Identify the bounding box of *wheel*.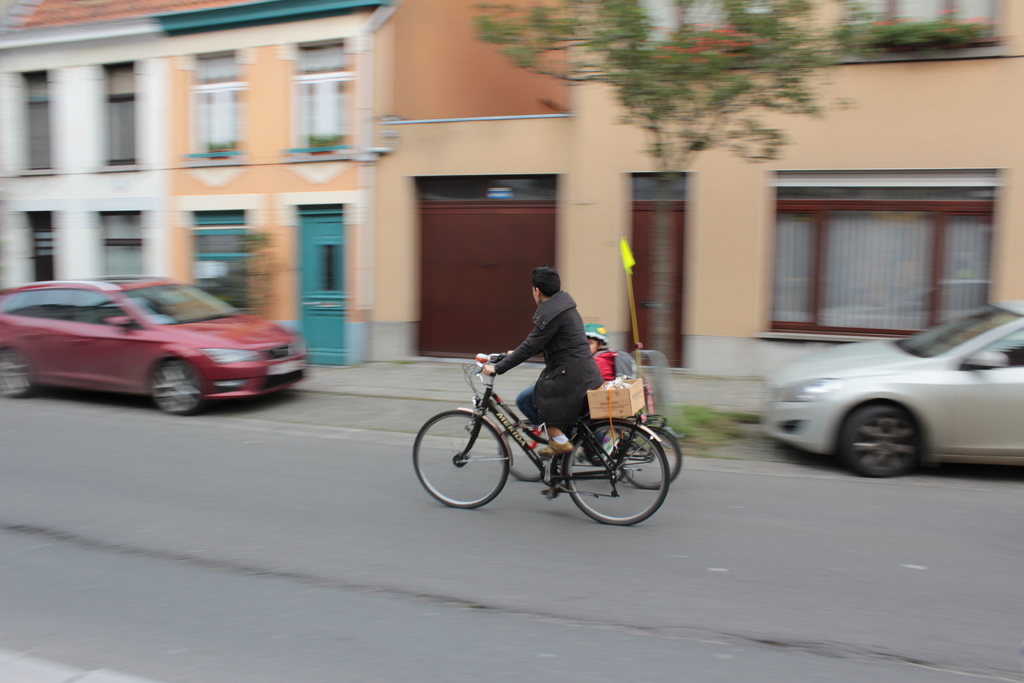
{"x1": 150, "y1": 358, "x2": 202, "y2": 414}.
